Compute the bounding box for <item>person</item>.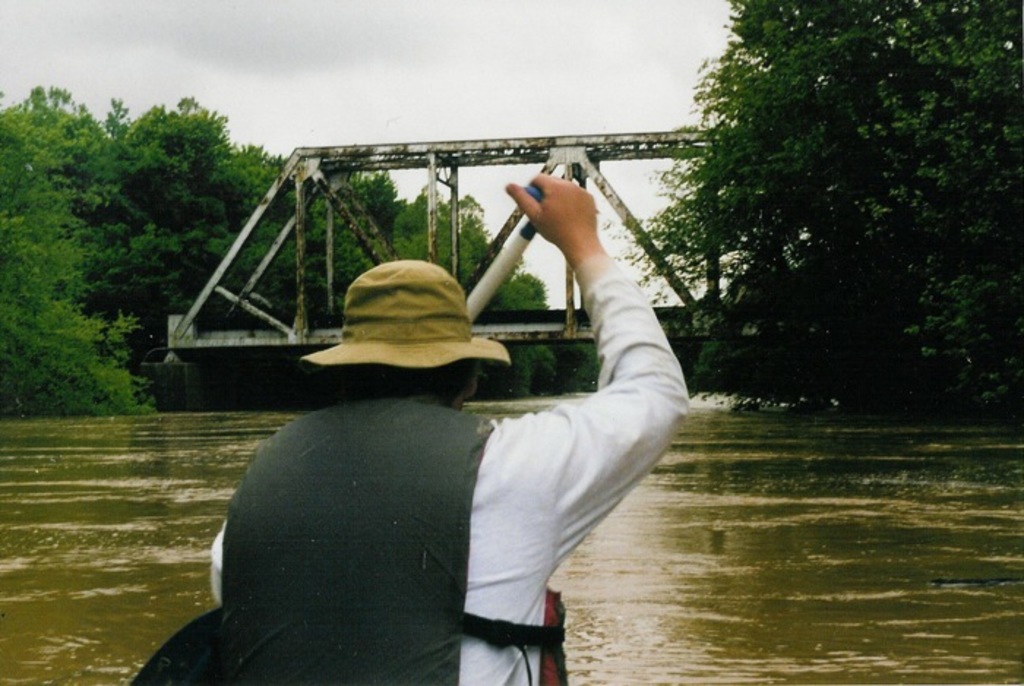
BBox(217, 174, 686, 685).
